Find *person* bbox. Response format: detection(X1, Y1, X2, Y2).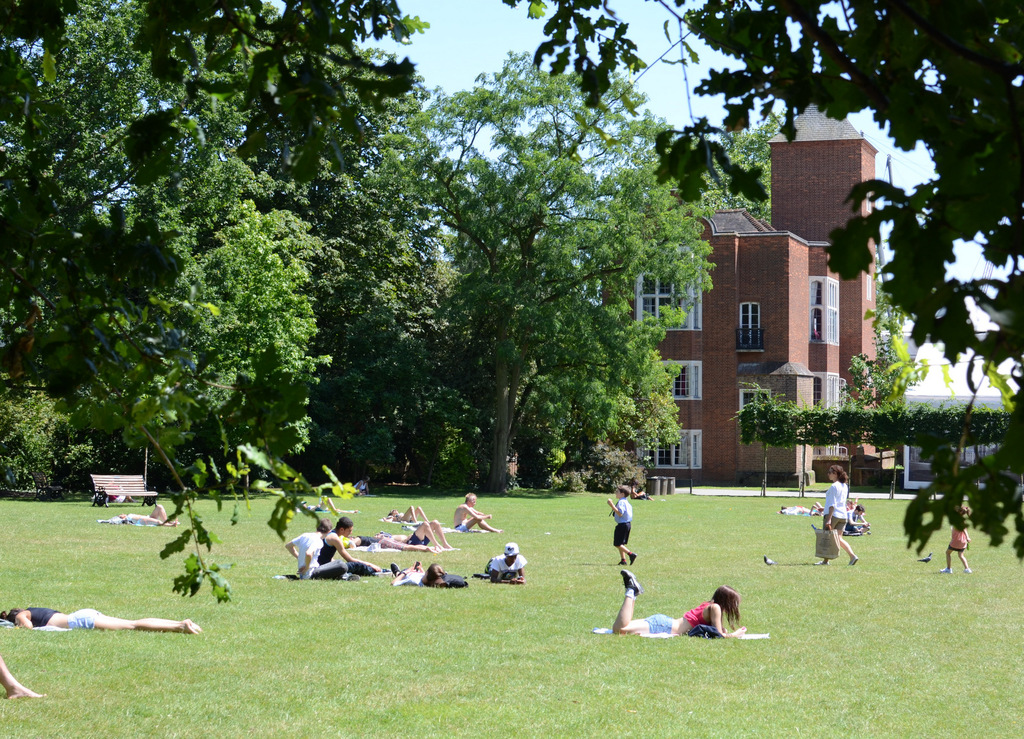
detection(95, 500, 180, 525).
